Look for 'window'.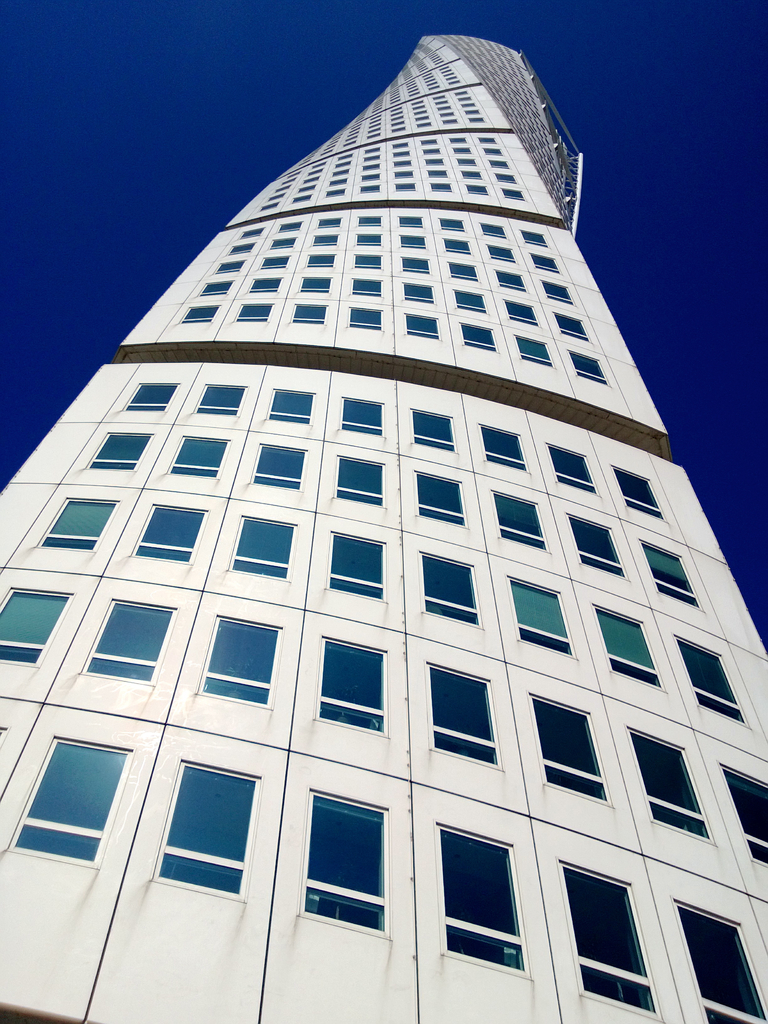
Found: {"left": 359, "top": 214, "right": 380, "bottom": 225}.
